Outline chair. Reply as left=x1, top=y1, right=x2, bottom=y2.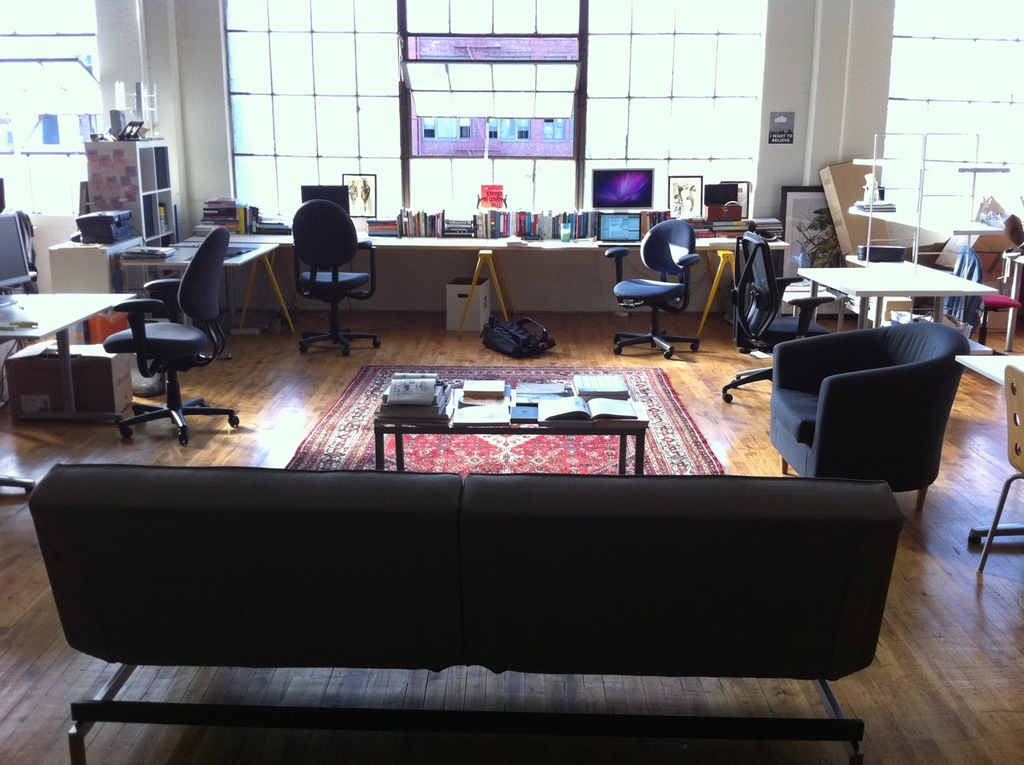
left=953, top=244, right=1016, bottom=356.
